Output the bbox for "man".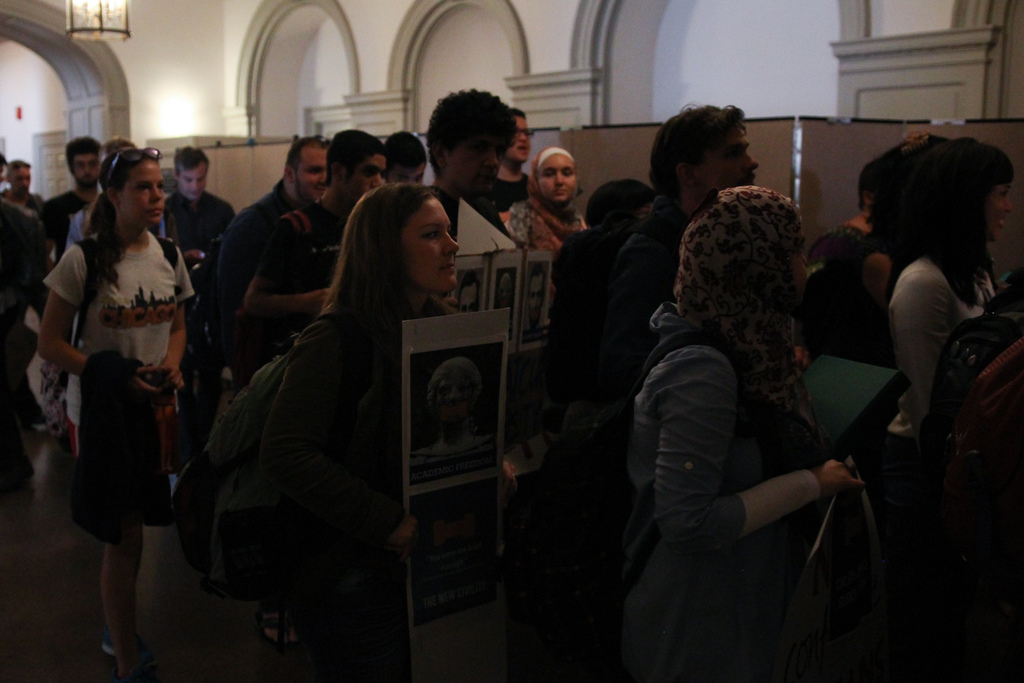
box(595, 101, 759, 408).
